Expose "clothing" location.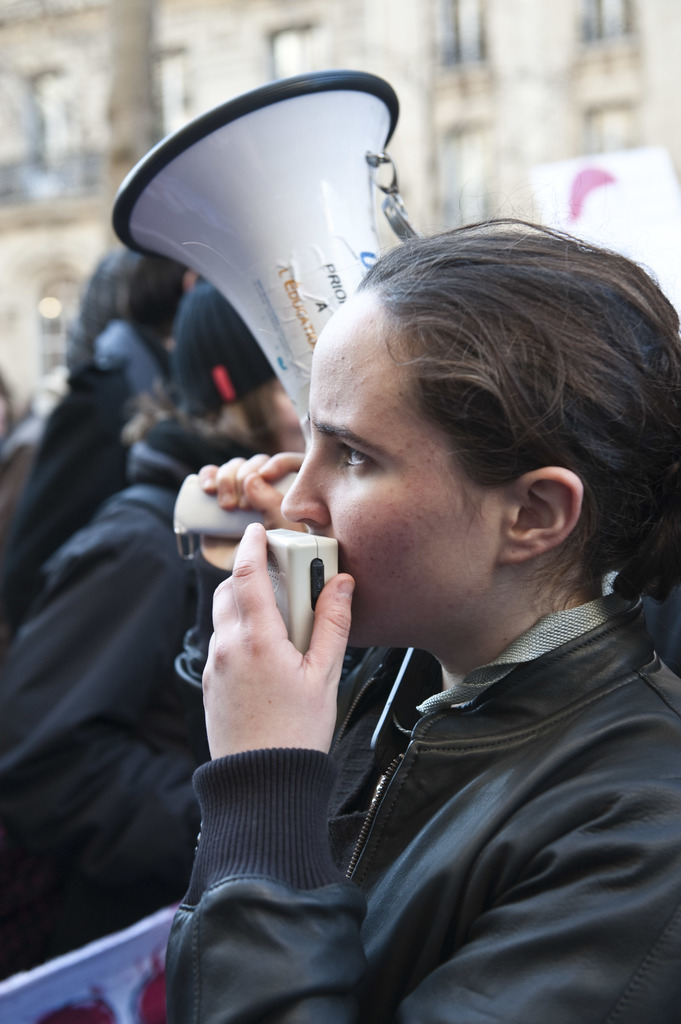
Exposed at (left=65, top=243, right=144, bottom=374).
